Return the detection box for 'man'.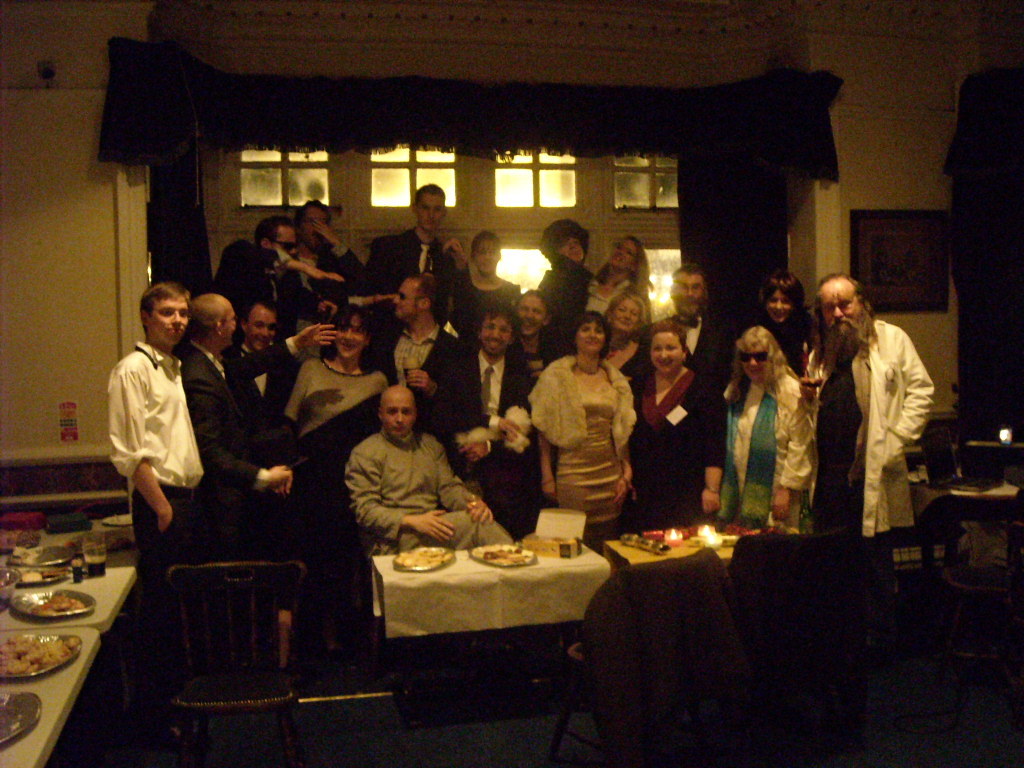
630,268,743,416.
